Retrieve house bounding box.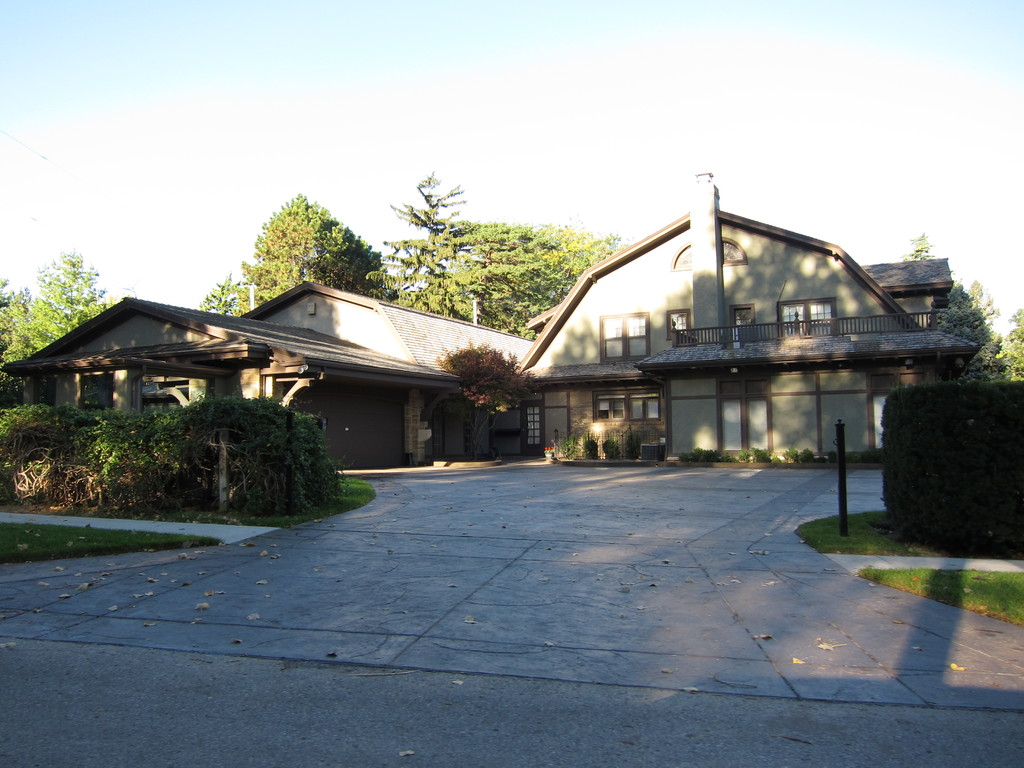
Bounding box: locate(539, 203, 953, 447).
